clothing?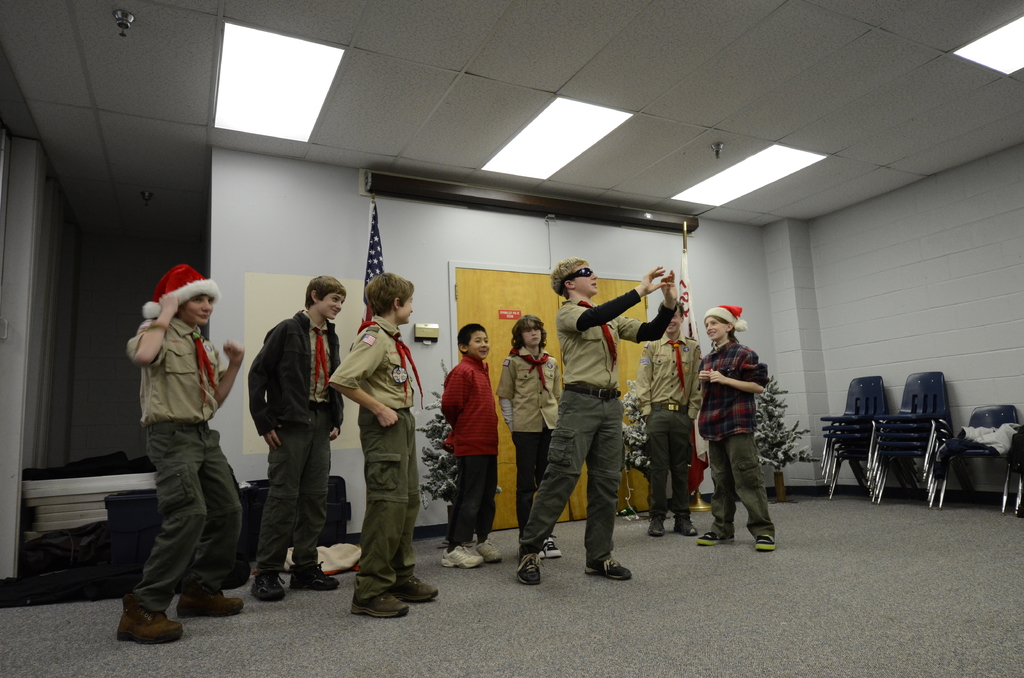
(left=245, top=309, right=346, bottom=569)
